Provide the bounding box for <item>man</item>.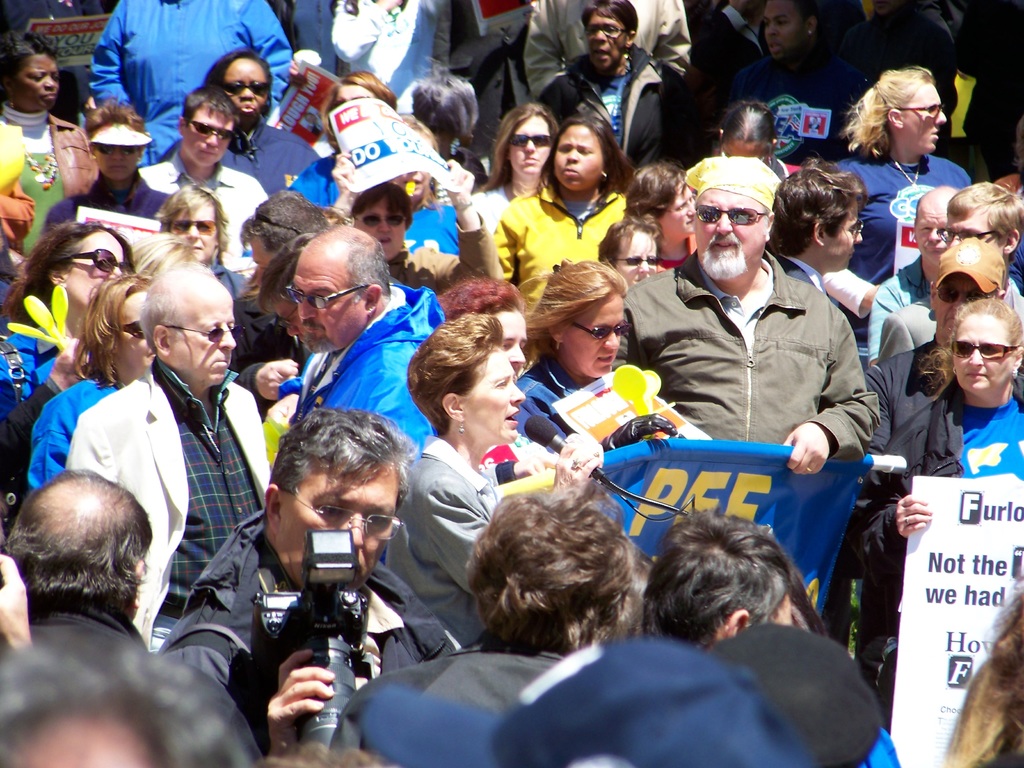
<region>536, 0, 701, 173</region>.
